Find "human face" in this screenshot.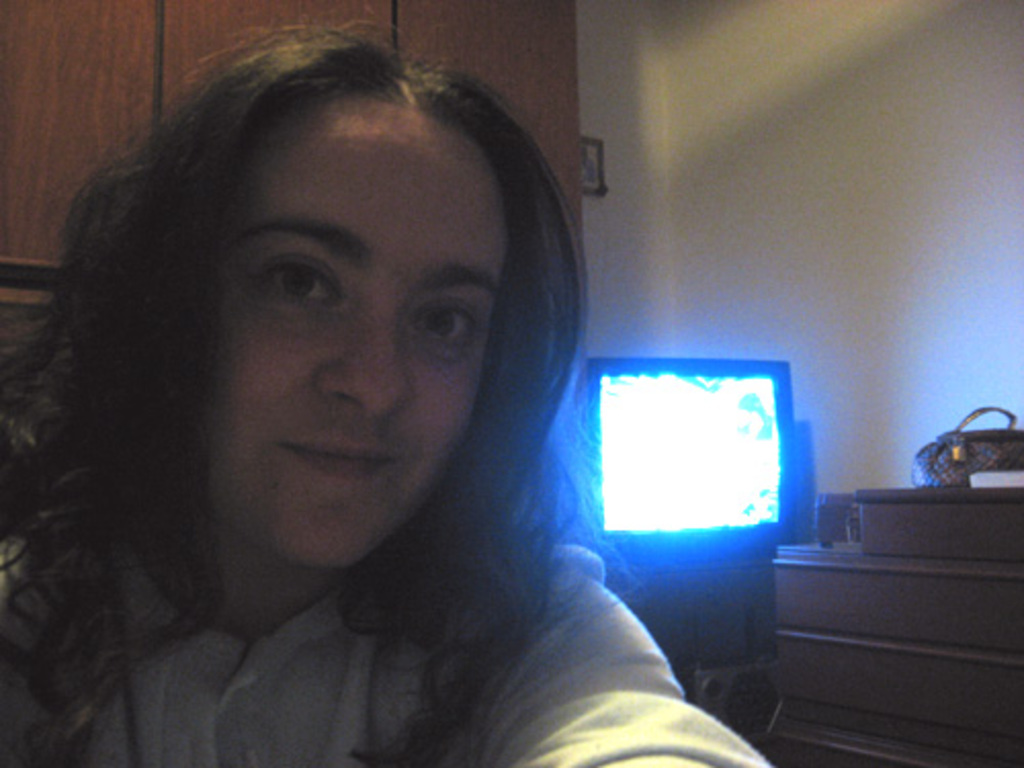
The bounding box for "human face" is [201, 102, 516, 573].
